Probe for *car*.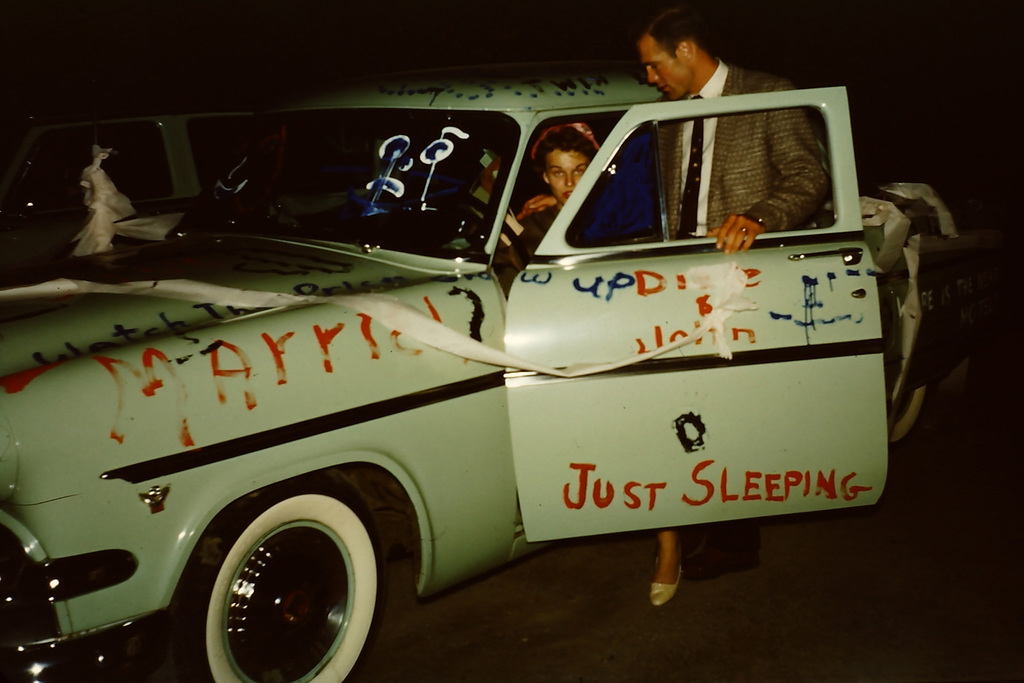
Probe result: region(0, 56, 968, 682).
